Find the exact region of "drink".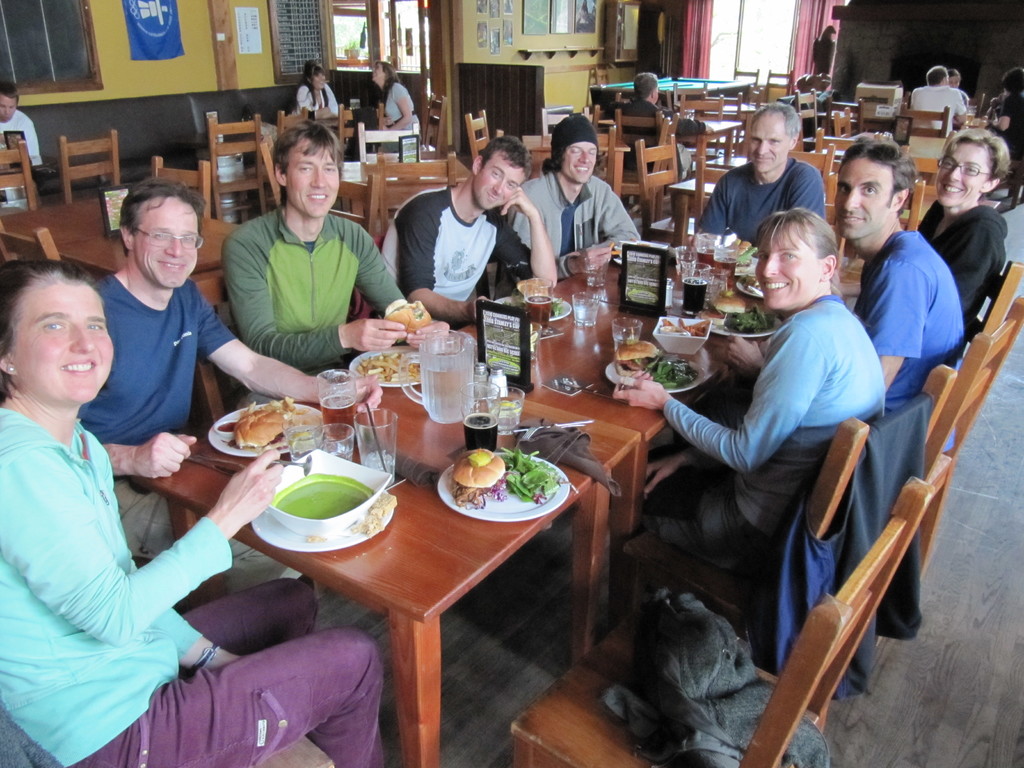
Exact region: rect(716, 256, 734, 289).
